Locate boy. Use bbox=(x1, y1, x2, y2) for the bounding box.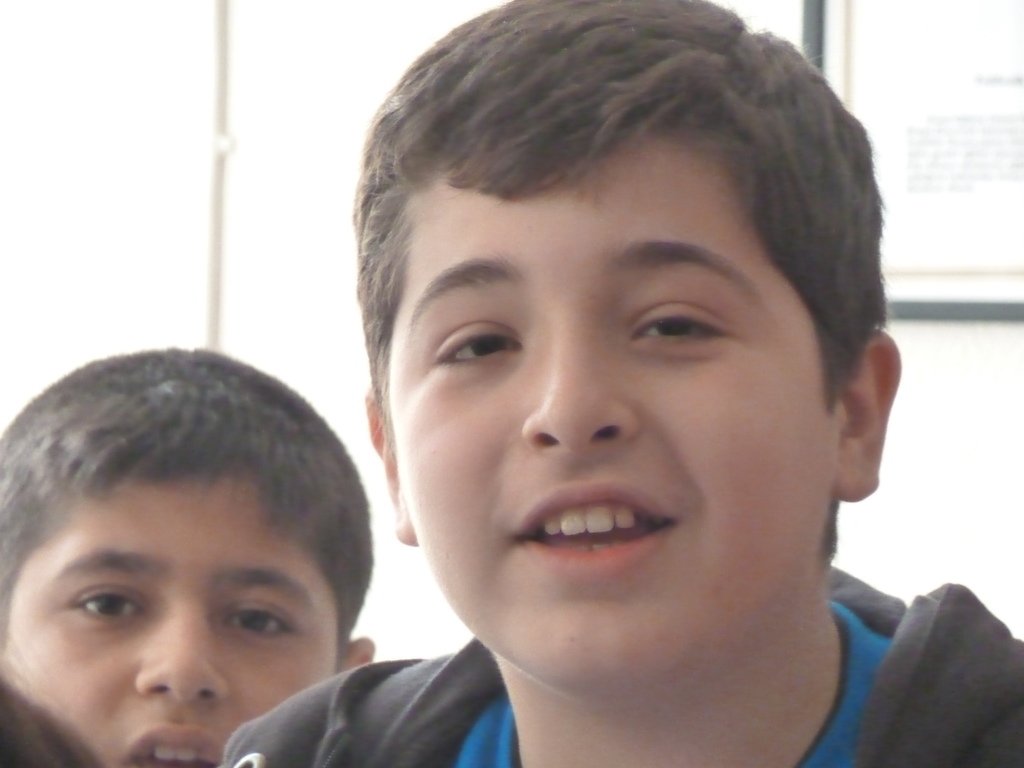
bbox=(0, 346, 376, 767).
